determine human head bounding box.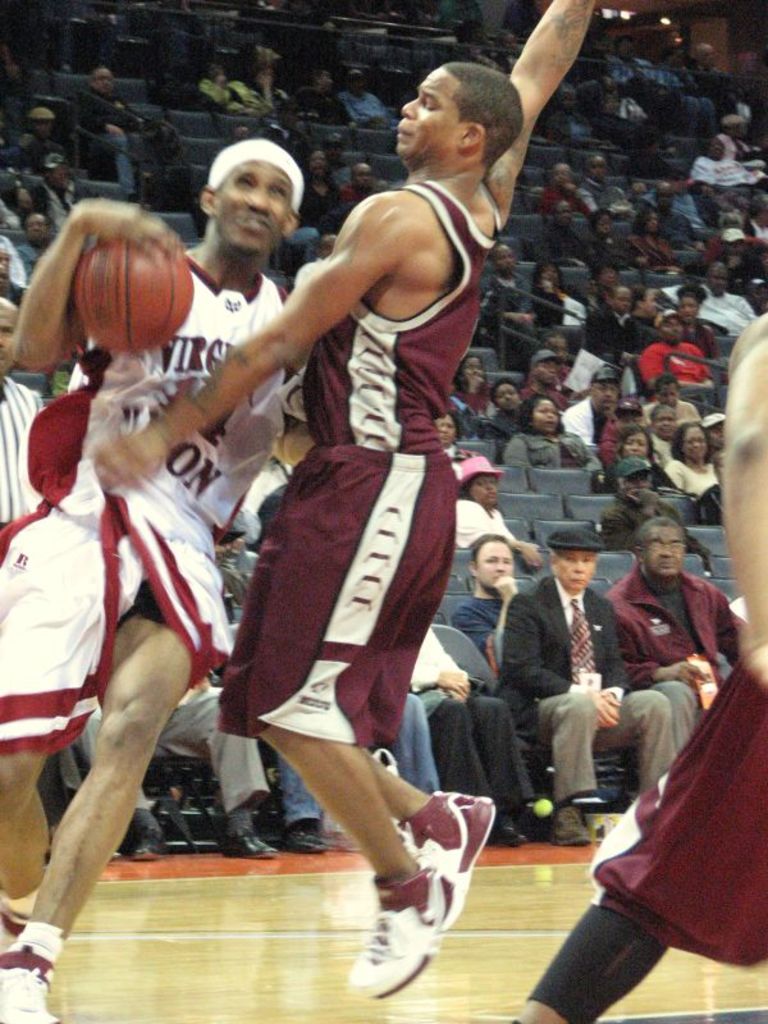
Determined: box=[390, 49, 536, 178].
